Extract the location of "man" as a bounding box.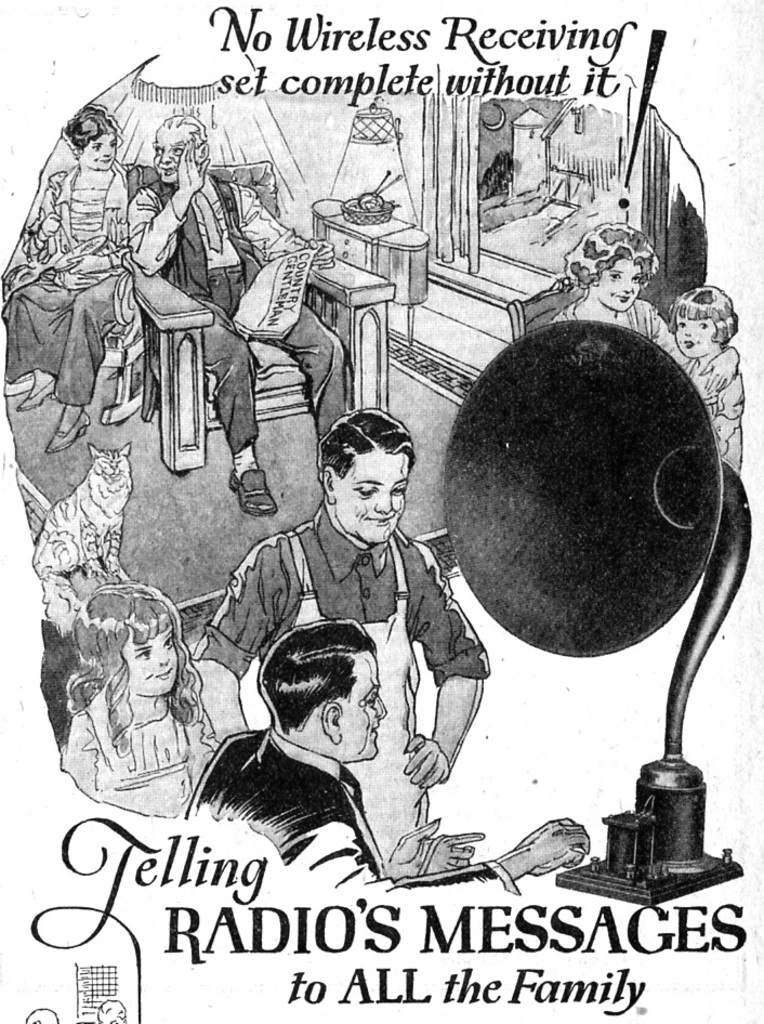
region(184, 619, 588, 893).
